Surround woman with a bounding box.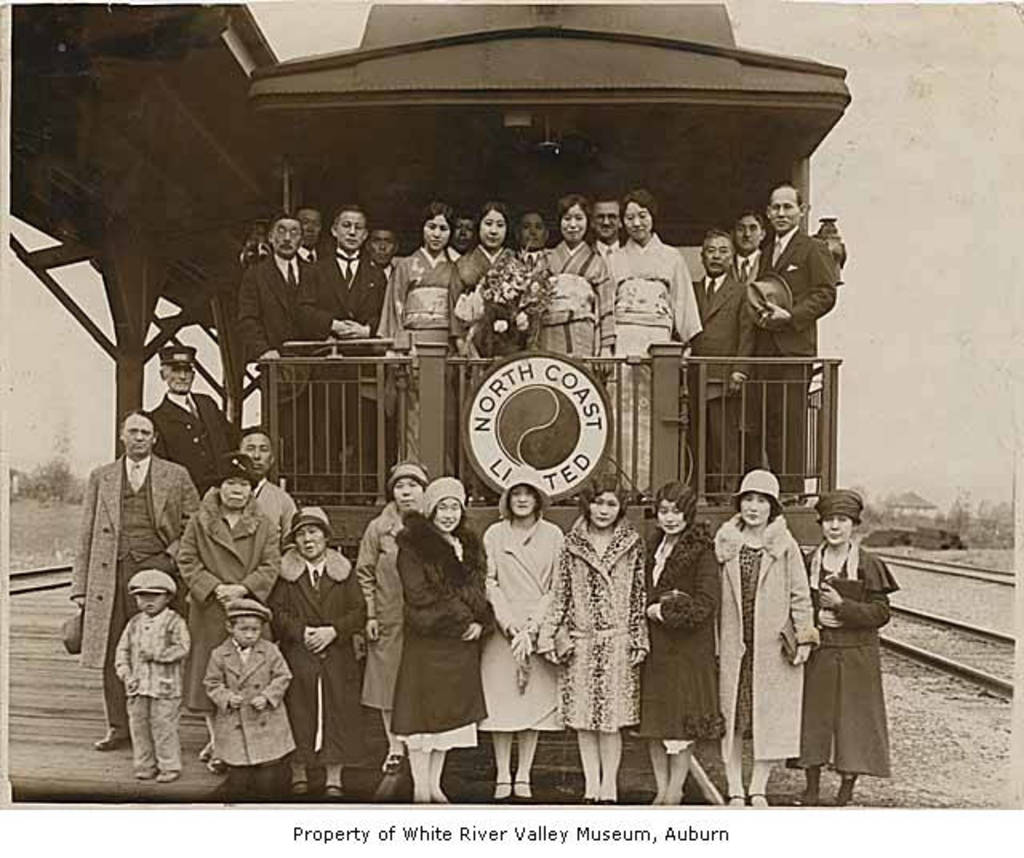
Rect(349, 466, 474, 781).
